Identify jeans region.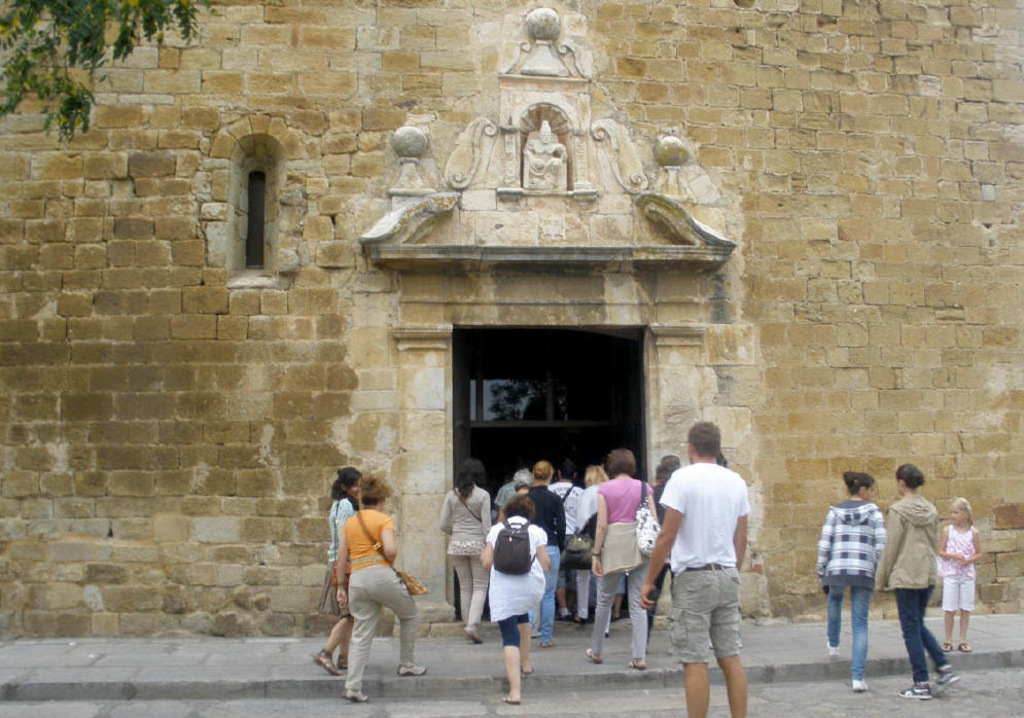
Region: x1=821 y1=580 x2=876 y2=682.
